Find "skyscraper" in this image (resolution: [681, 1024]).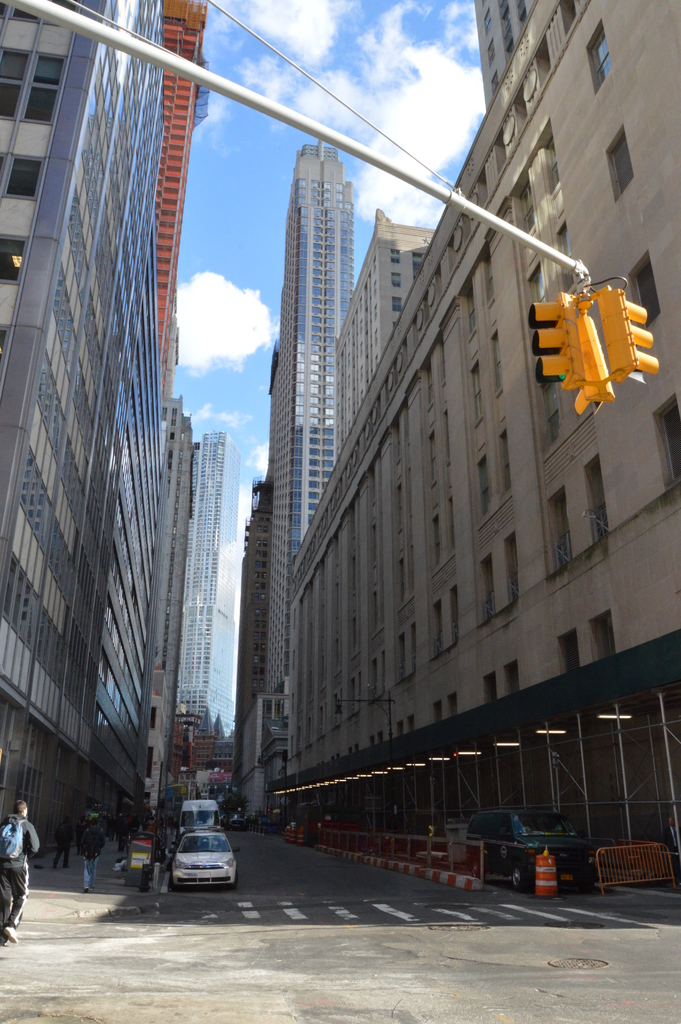
263 148 354 701.
